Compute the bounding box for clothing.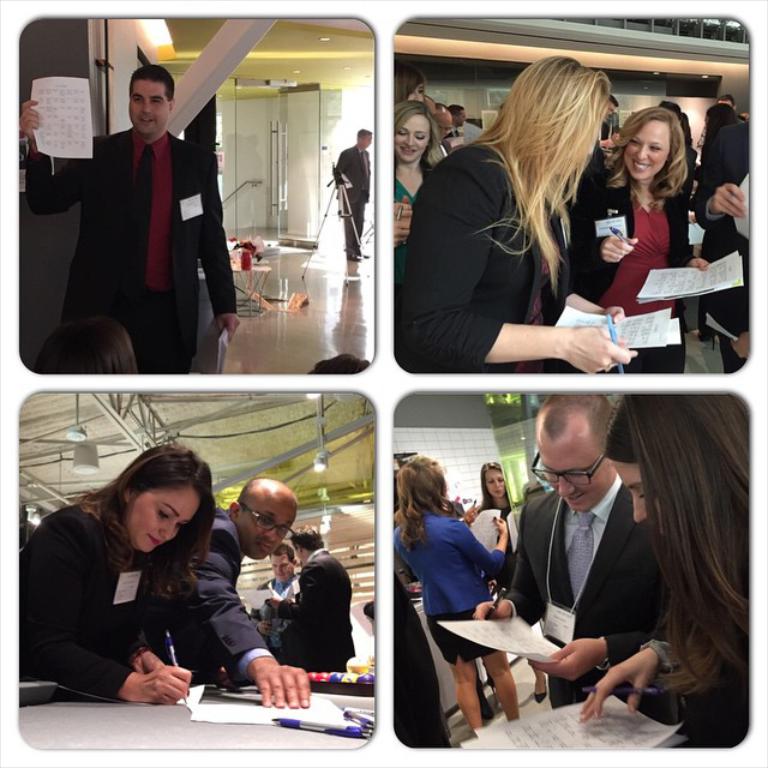
<bbox>481, 499, 516, 589</bbox>.
